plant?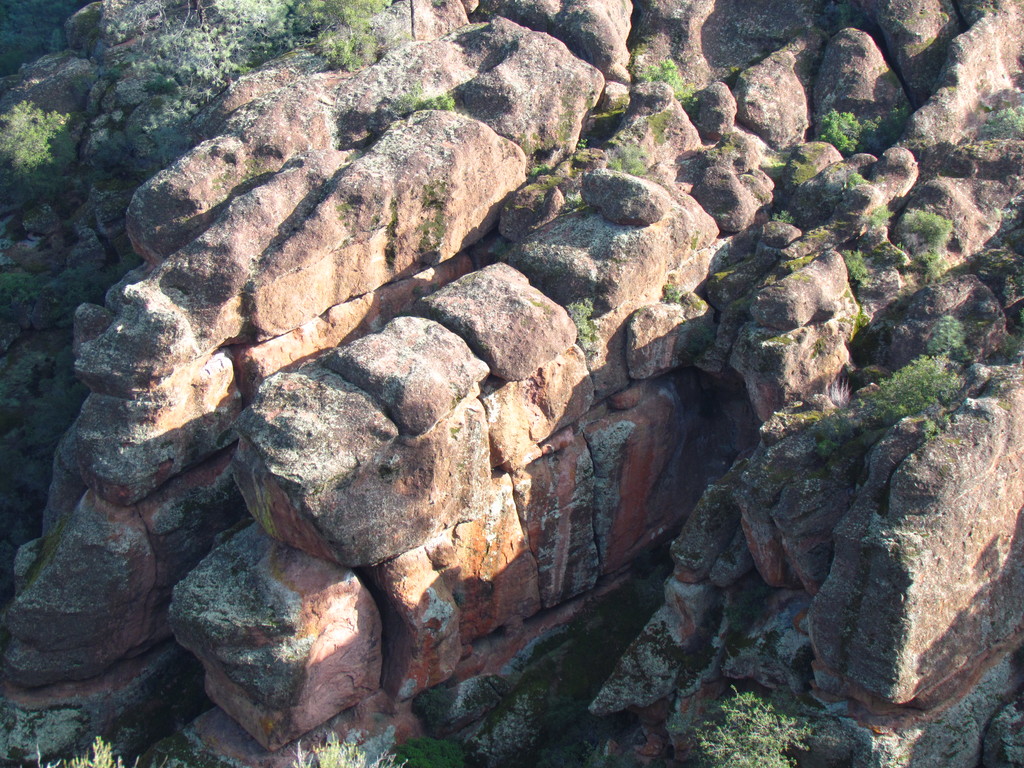
crop(98, 0, 181, 51)
